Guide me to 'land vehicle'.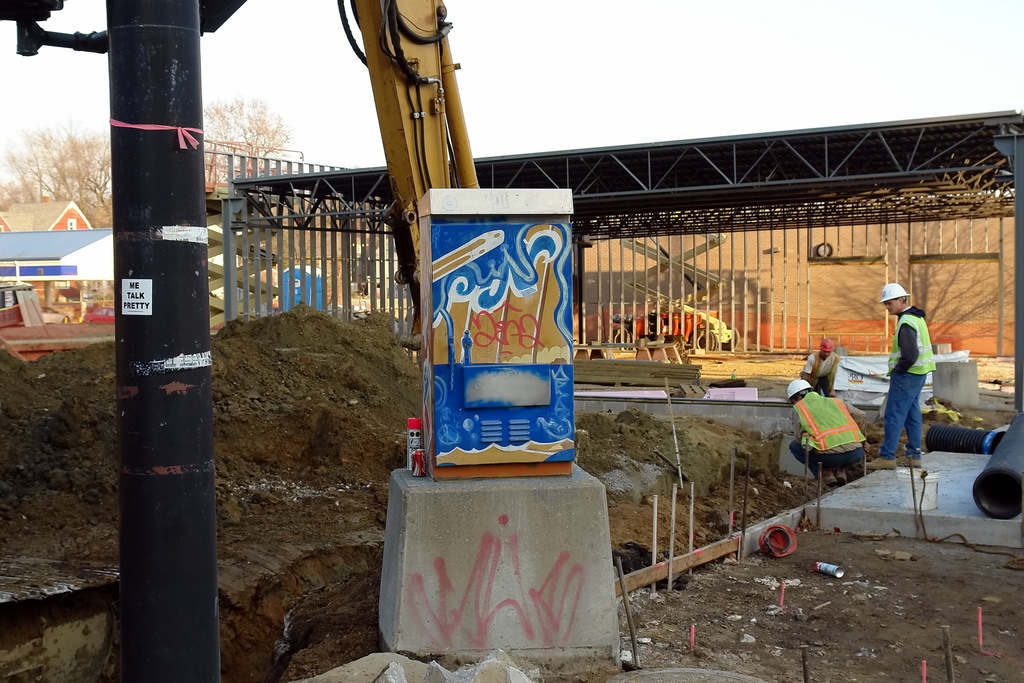
Guidance: region(611, 228, 737, 352).
